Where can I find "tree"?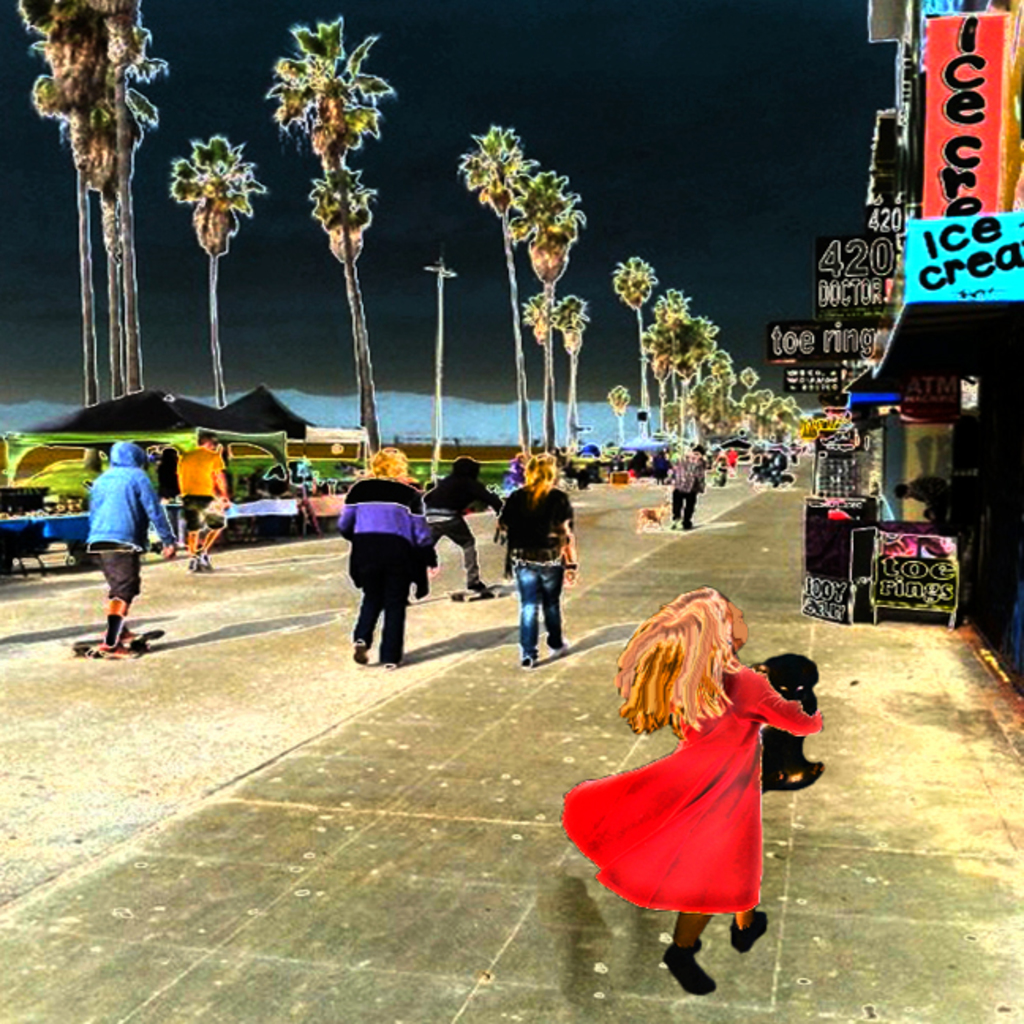
You can find it at crop(615, 250, 656, 444).
